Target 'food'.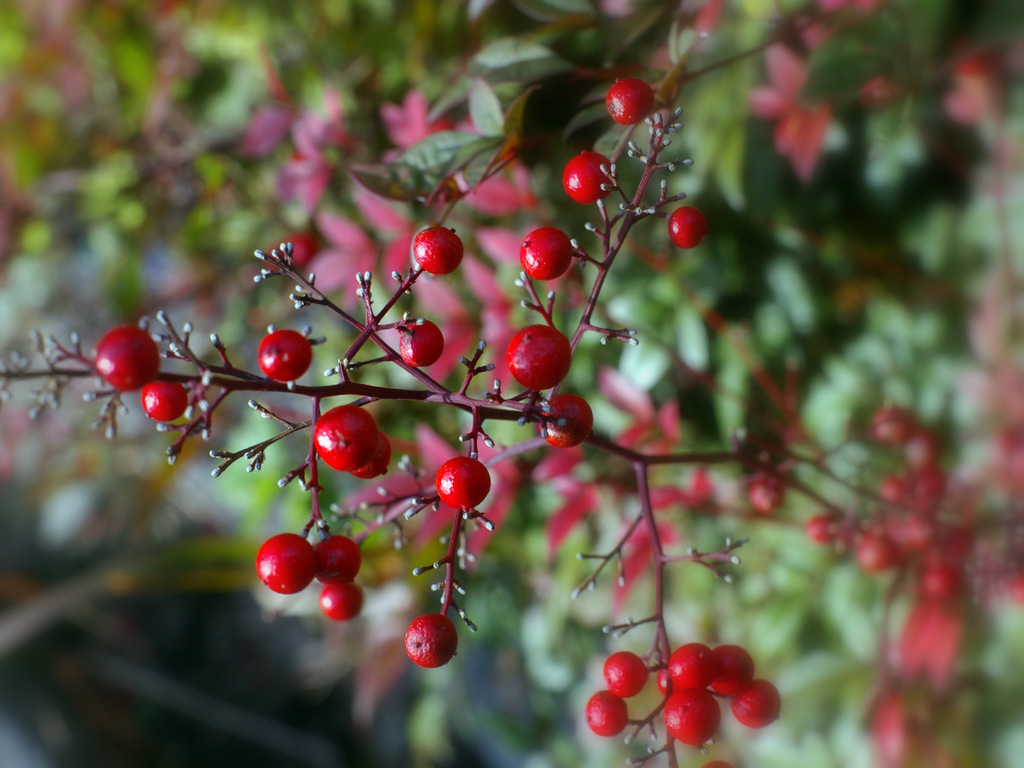
Target region: <bbox>312, 535, 361, 585</bbox>.
